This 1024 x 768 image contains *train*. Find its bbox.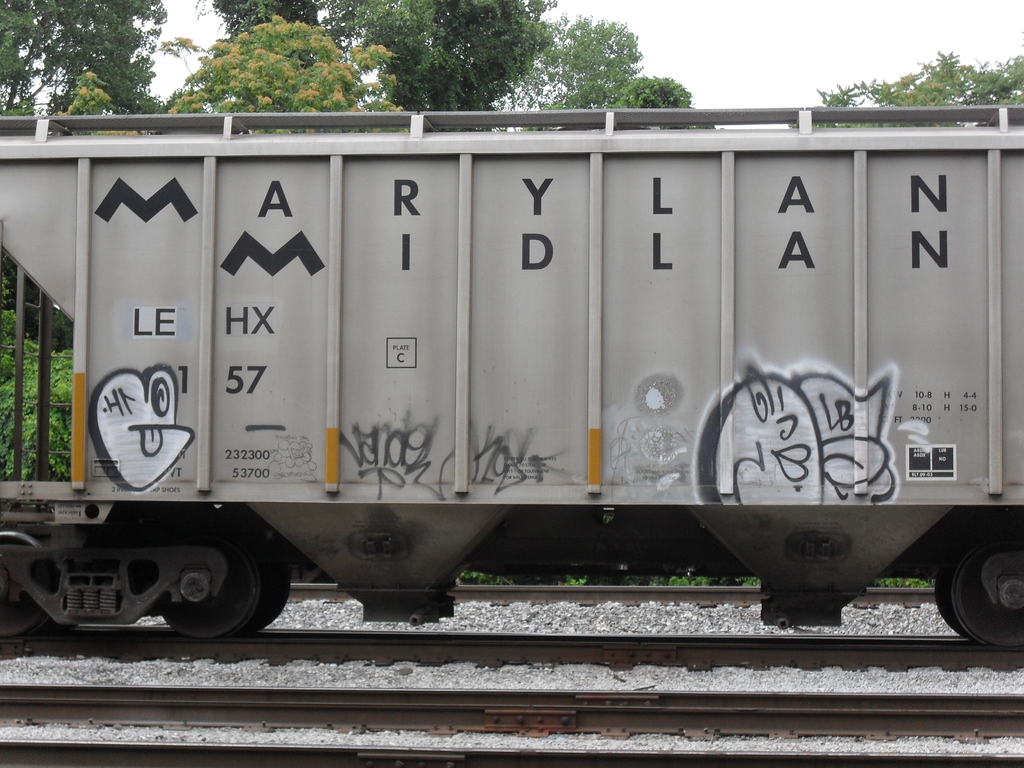
x1=0 y1=106 x2=1023 y2=651.
